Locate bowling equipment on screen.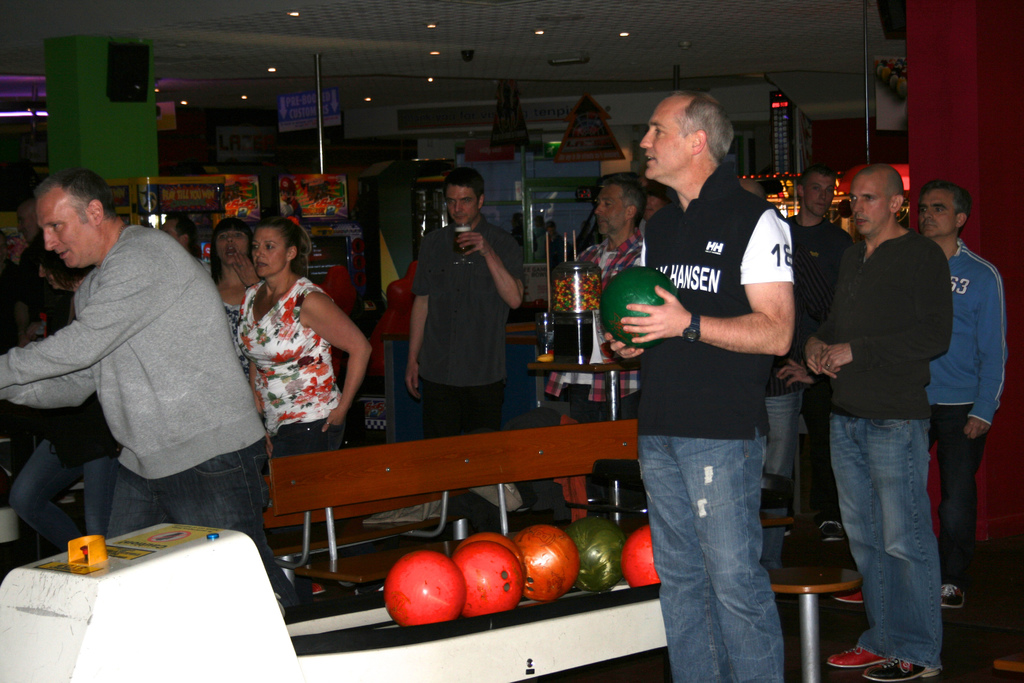
On screen at box(390, 546, 468, 616).
